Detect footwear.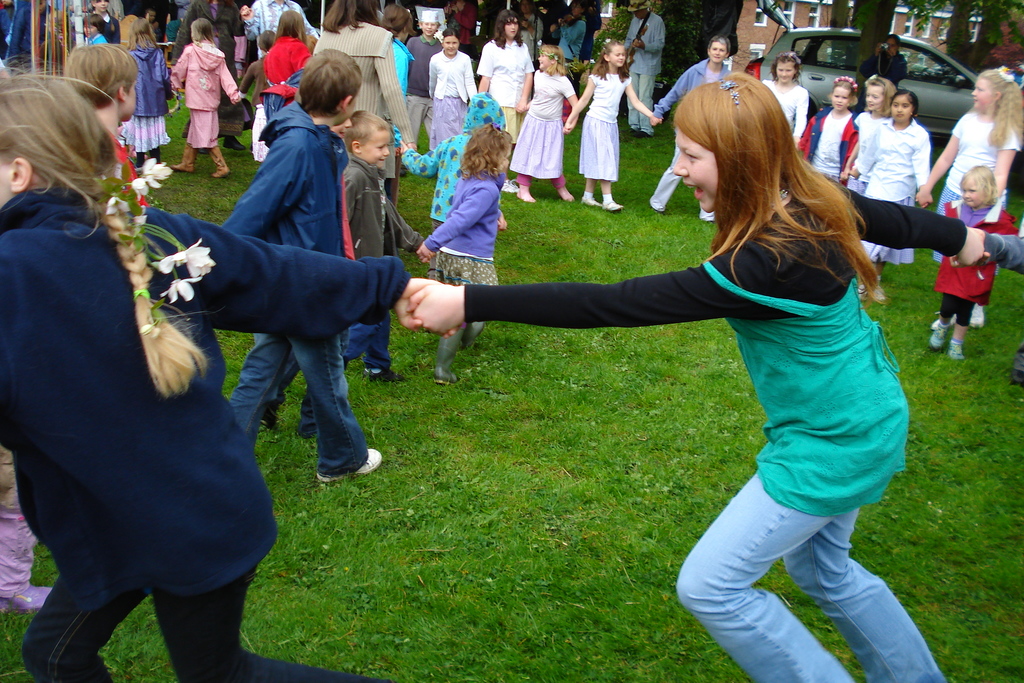
Detected at l=945, t=334, r=964, b=361.
